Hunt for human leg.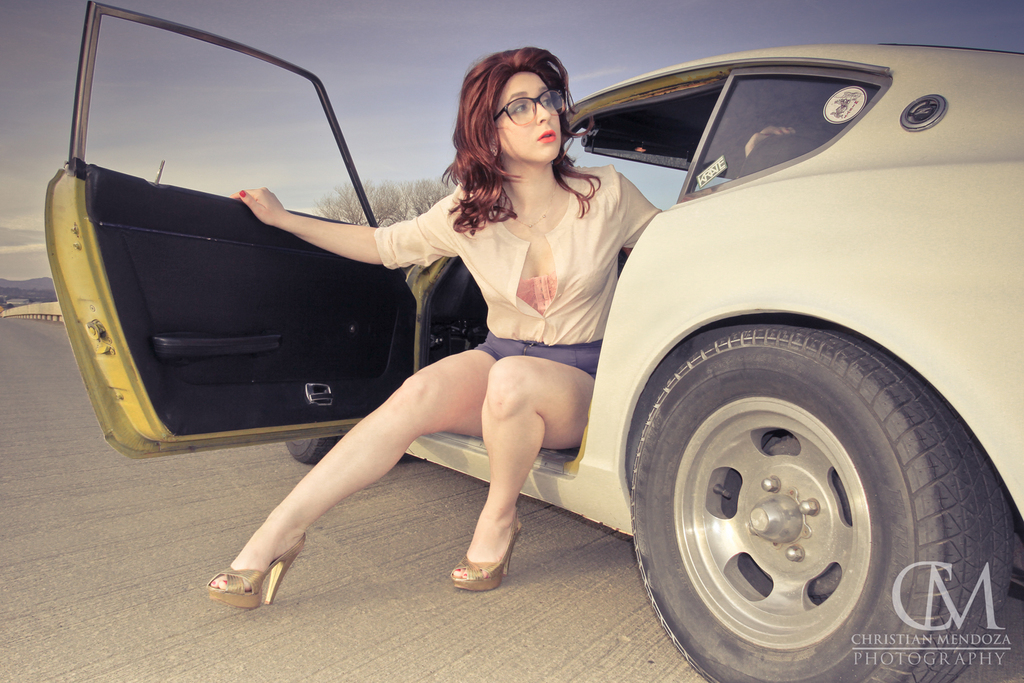
Hunted down at (454, 352, 595, 591).
